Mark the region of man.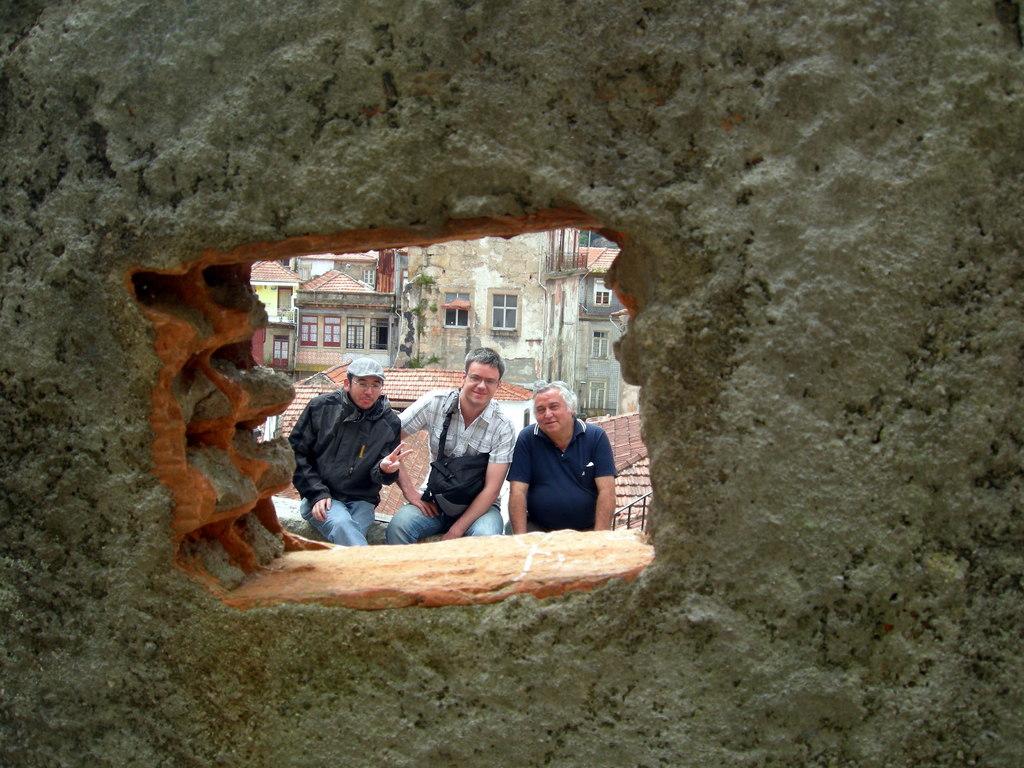
Region: crop(287, 357, 402, 547).
